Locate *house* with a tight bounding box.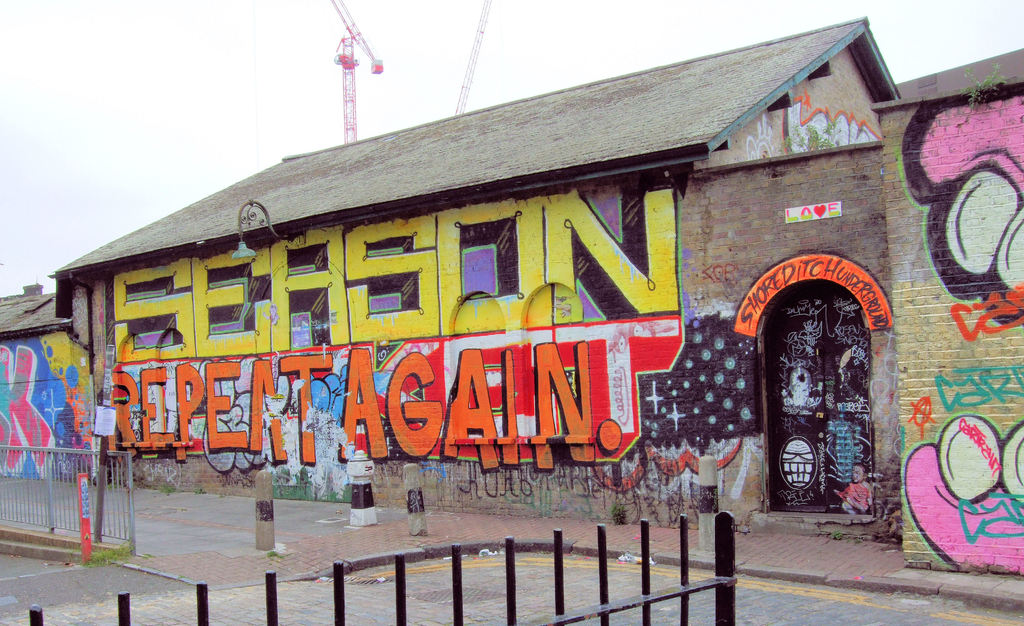
locate(54, 12, 1023, 585).
